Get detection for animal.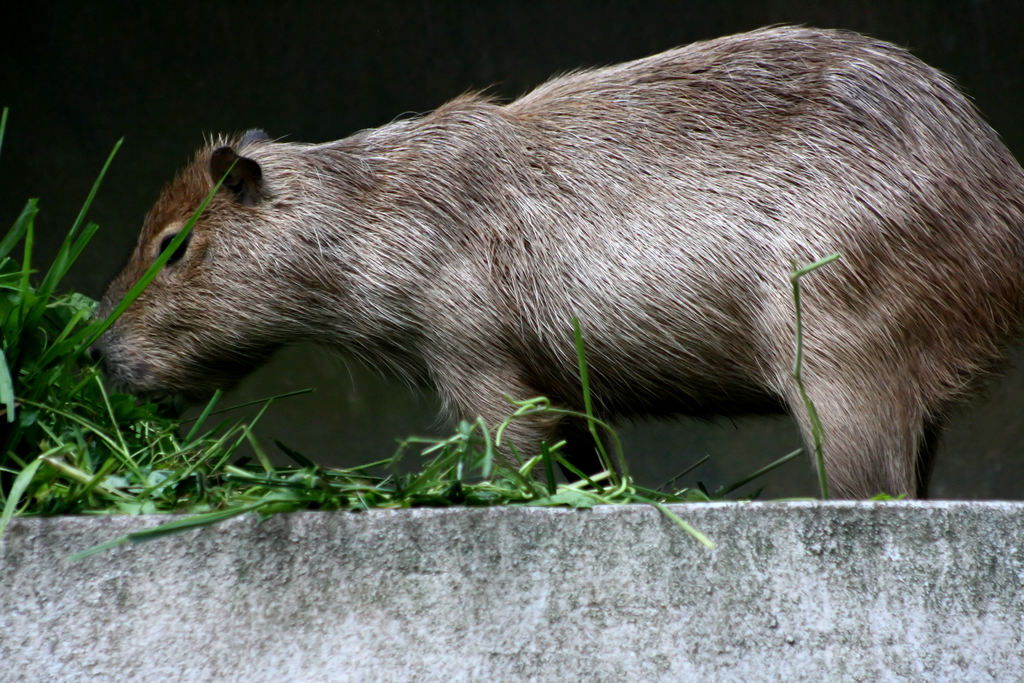
Detection: region(86, 24, 1023, 499).
